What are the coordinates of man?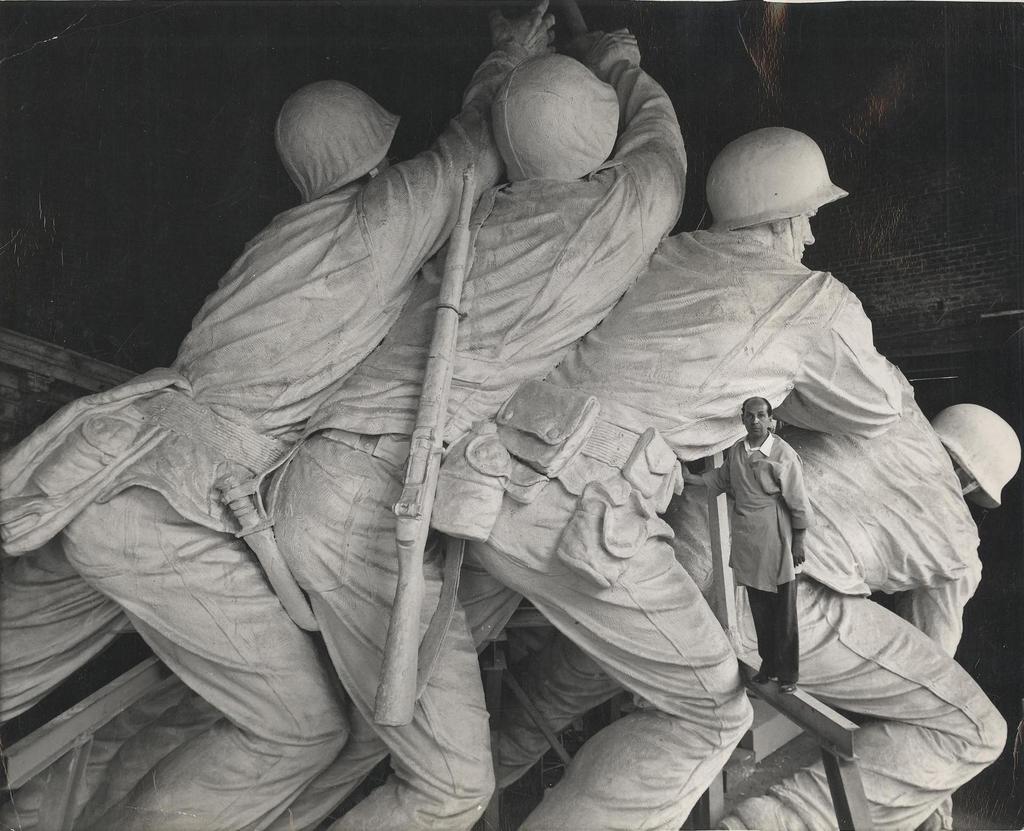
61, 0, 559, 830.
